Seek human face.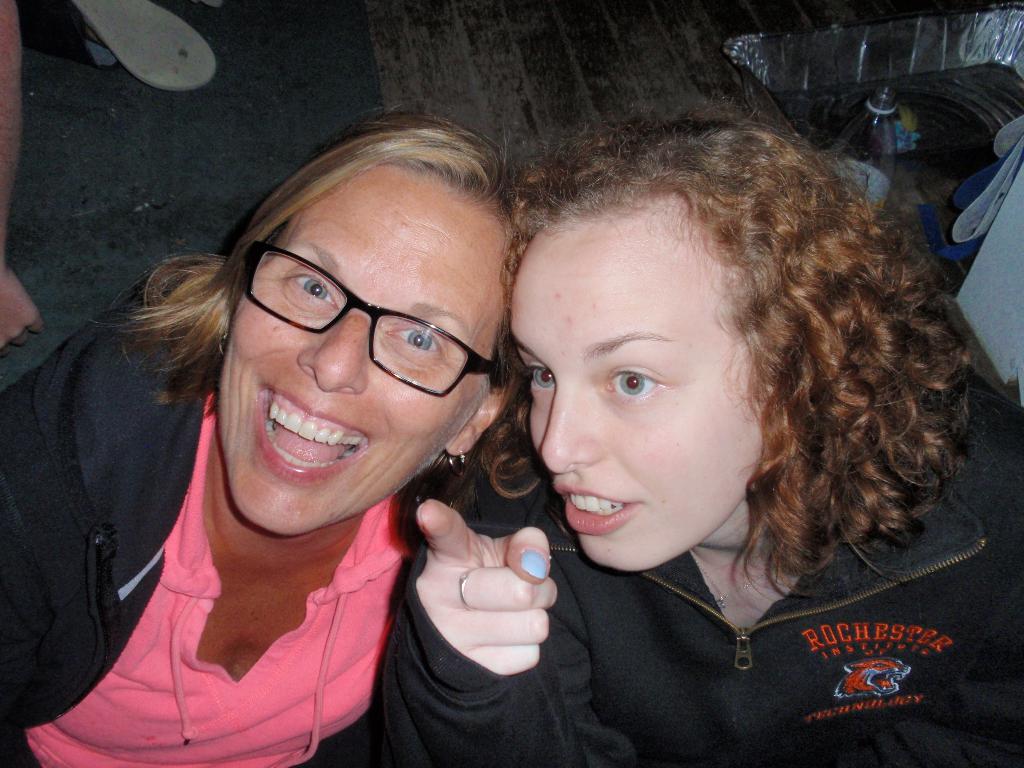
[x1=230, y1=164, x2=516, y2=529].
